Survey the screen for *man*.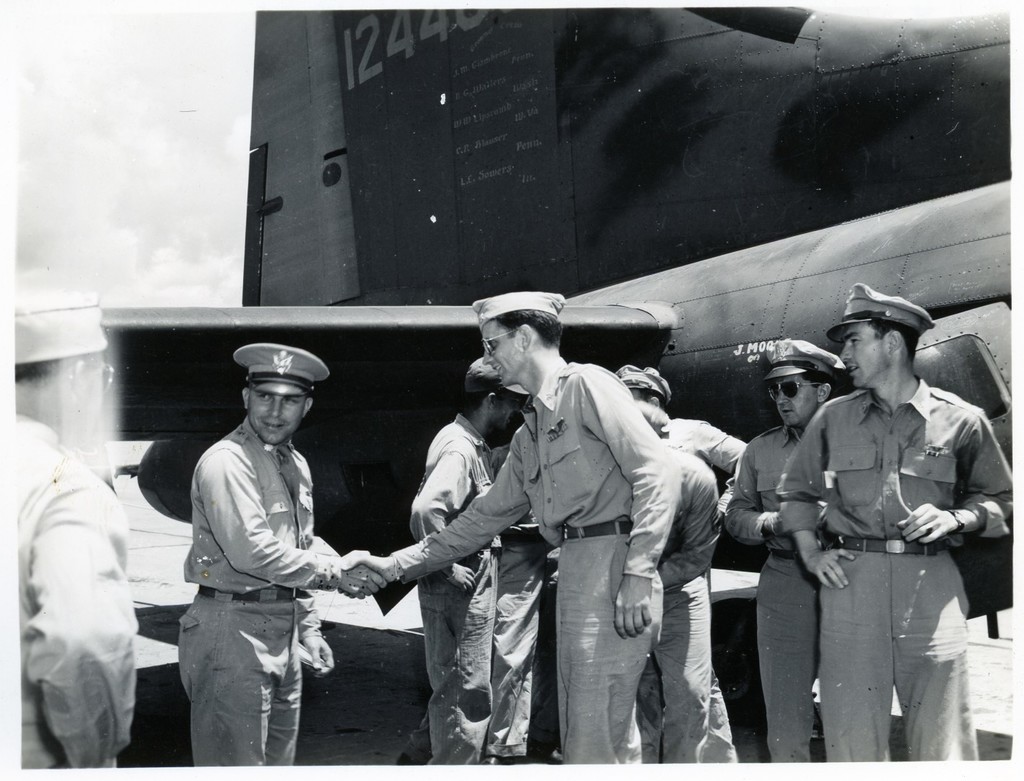
Survey found: [left=587, top=396, right=730, bottom=762].
